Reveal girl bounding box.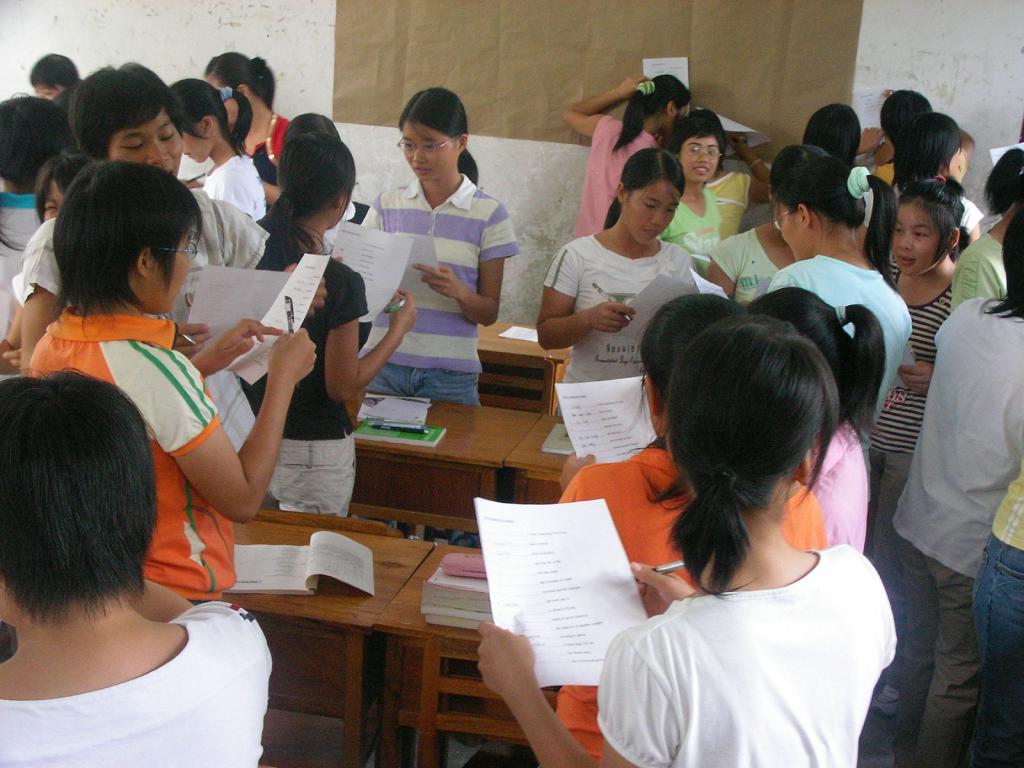
Revealed: crop(246, 129, 420, 518).
